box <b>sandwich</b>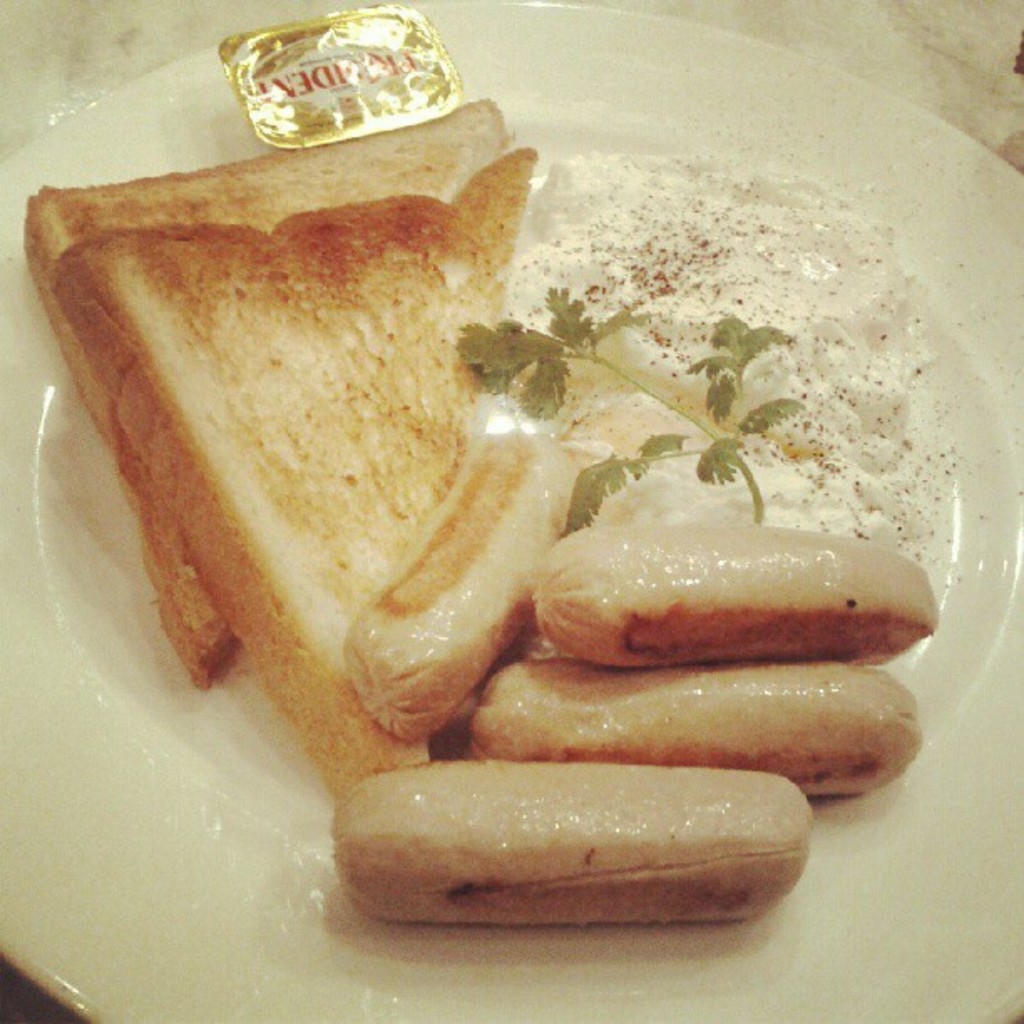
(50,141,542,793)
